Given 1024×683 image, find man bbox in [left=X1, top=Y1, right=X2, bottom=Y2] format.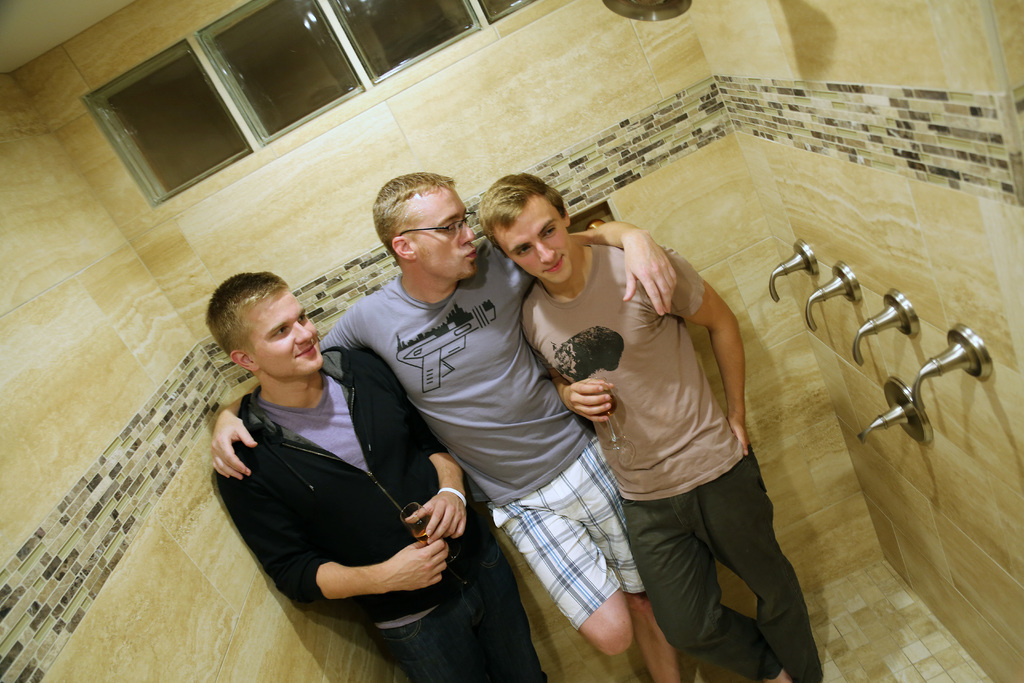
[left=547, top=205, right=826, bottom=667].
